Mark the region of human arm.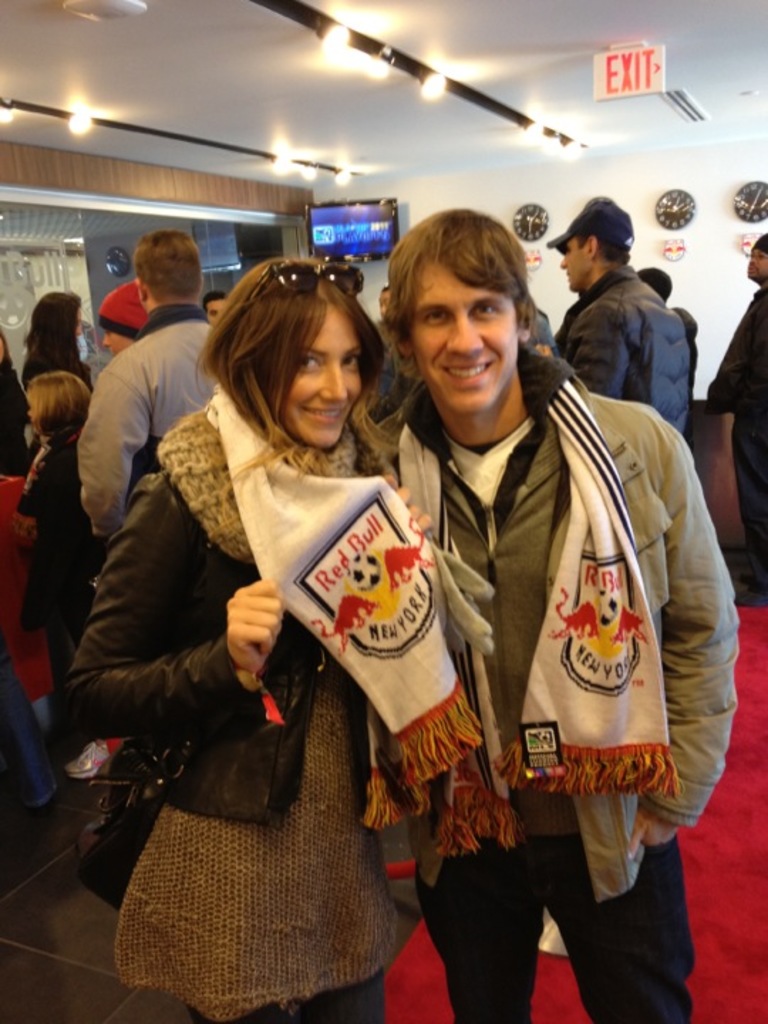
Region: l=566, t=303, r=636, b=400.
